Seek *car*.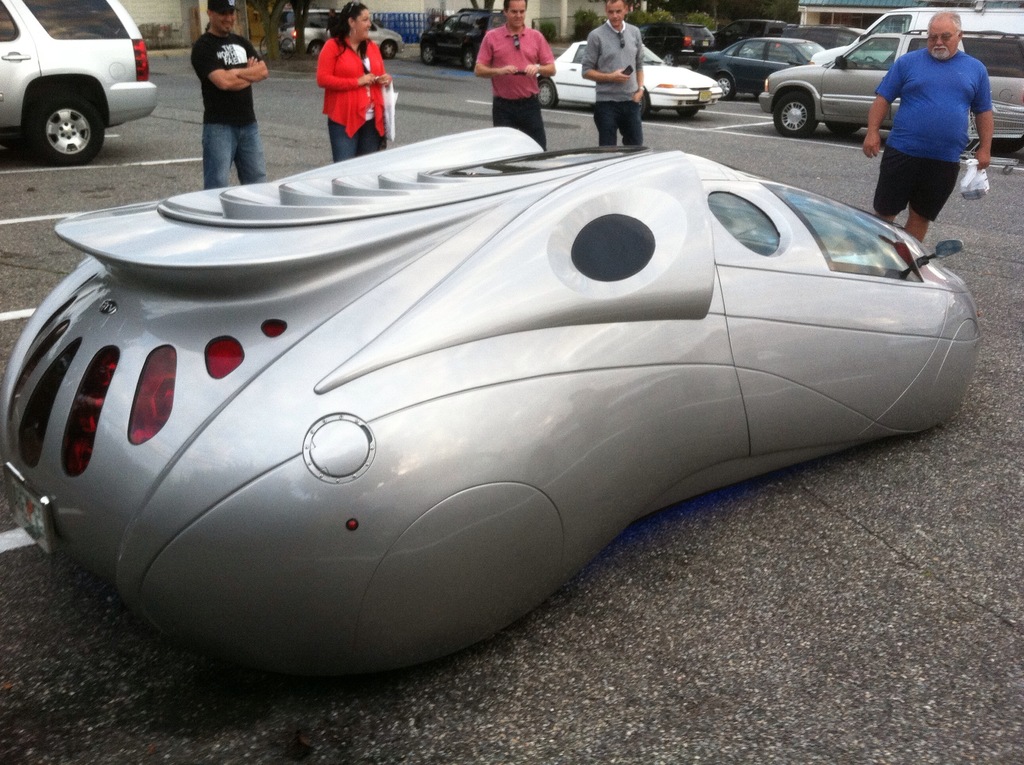
bbox=[760, 29, 1023, 144].
